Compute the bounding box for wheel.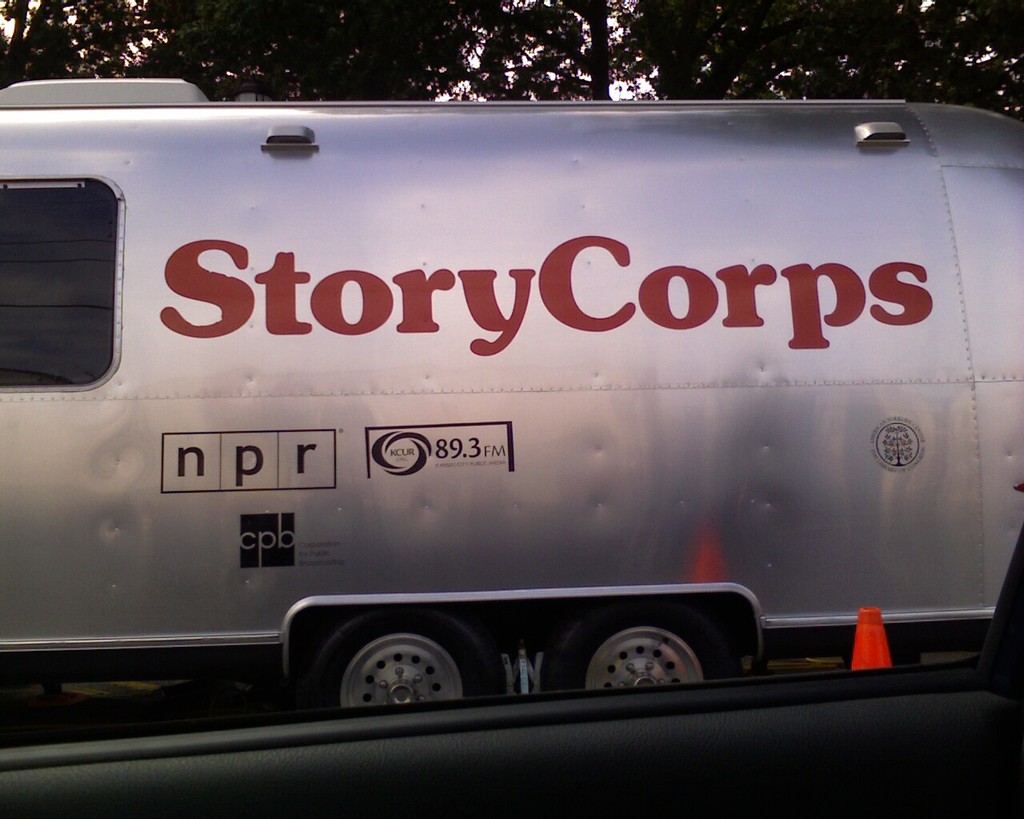
crop(310, 625, 471, 726).
